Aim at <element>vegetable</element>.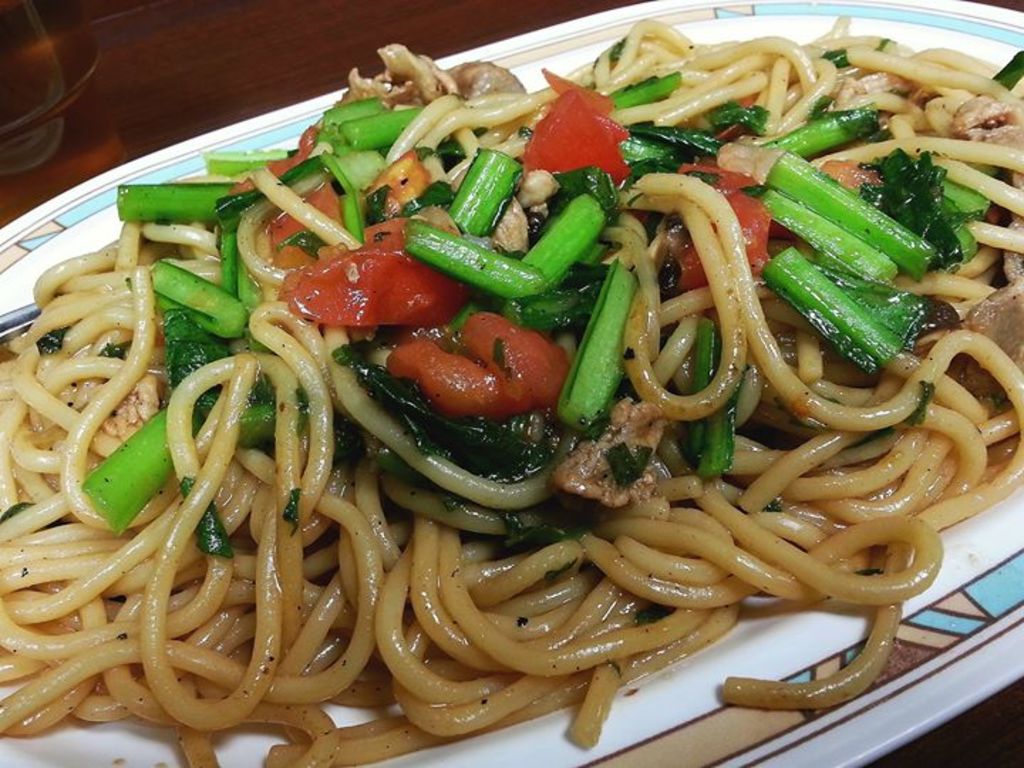
Aimed at (x1=869, y1=148, x2=959, y2=250).
